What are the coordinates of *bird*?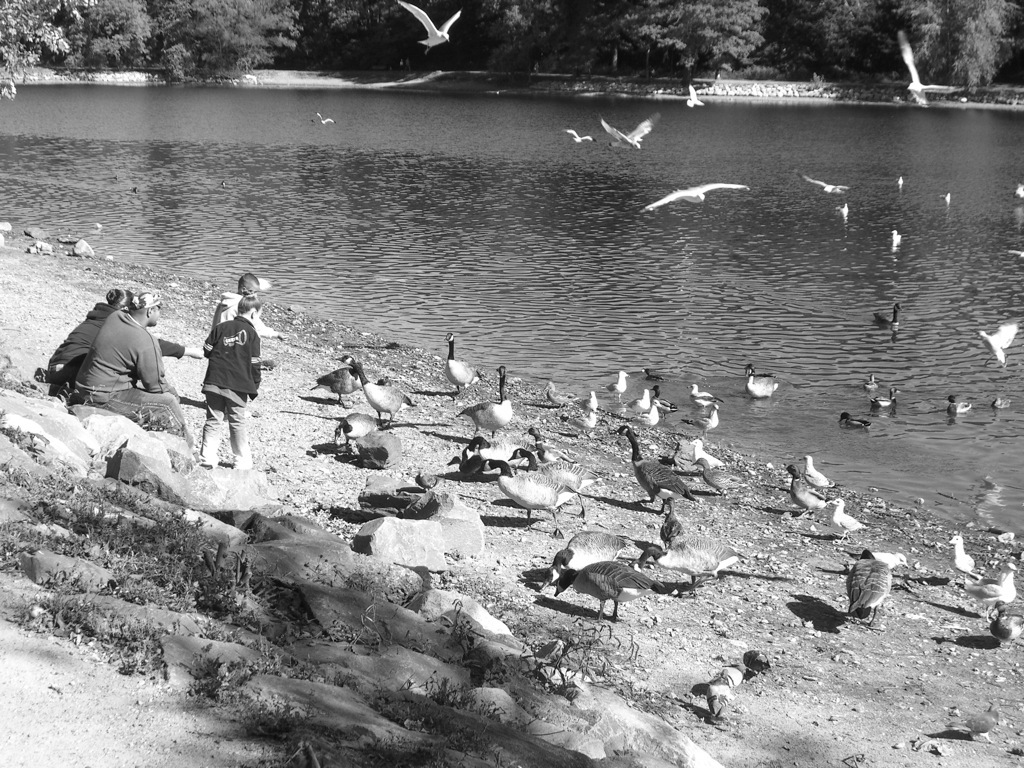
l=563, t=125, r=602, b=144.
